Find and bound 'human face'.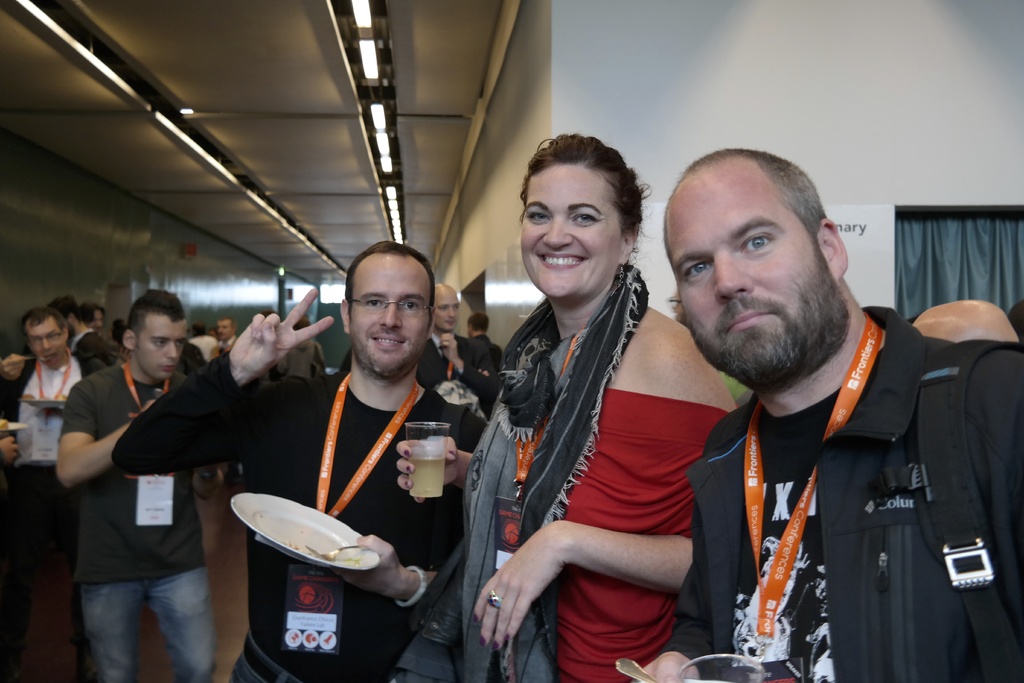
Bound: crop(521, 164, 616, 303).
